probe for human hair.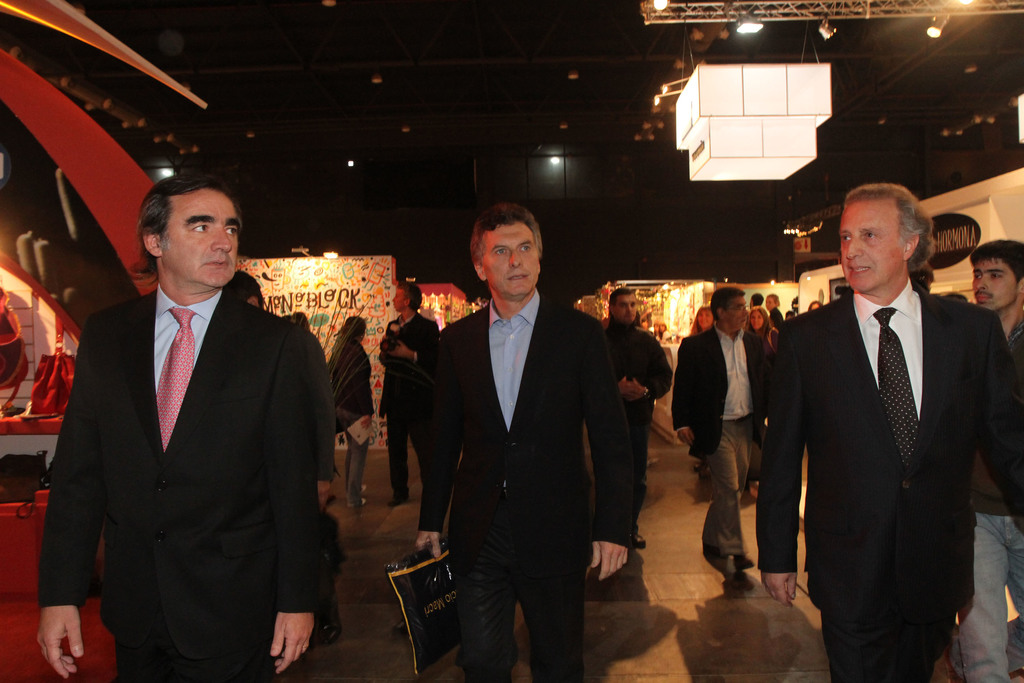
Probe result: 742 307 771 344.
